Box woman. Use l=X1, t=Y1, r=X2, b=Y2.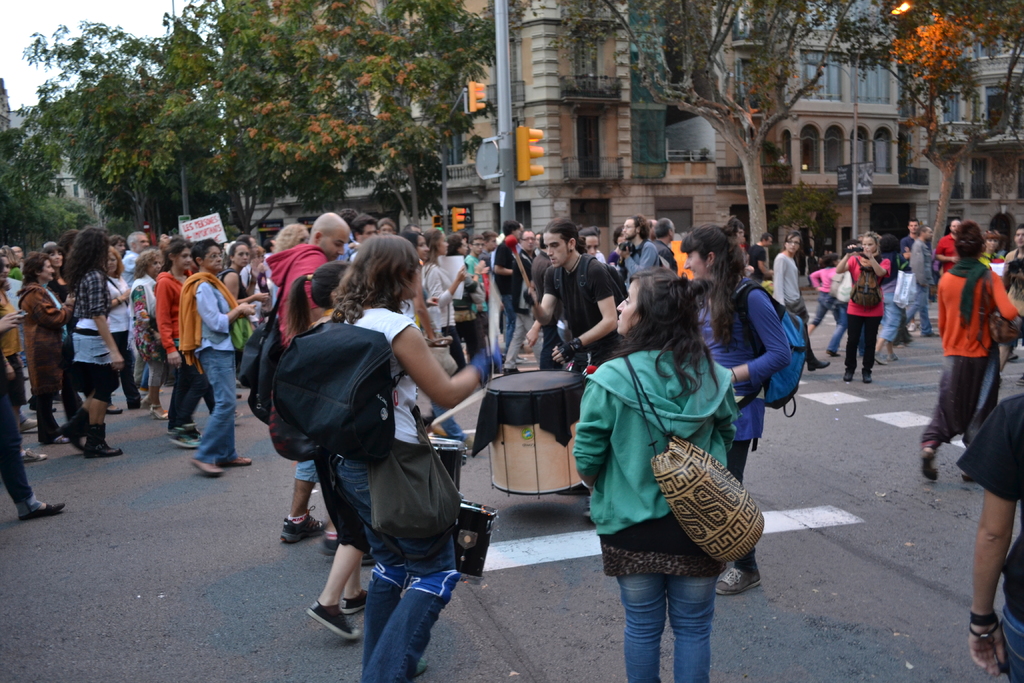
l=284, t=265, r=374, b=652.
